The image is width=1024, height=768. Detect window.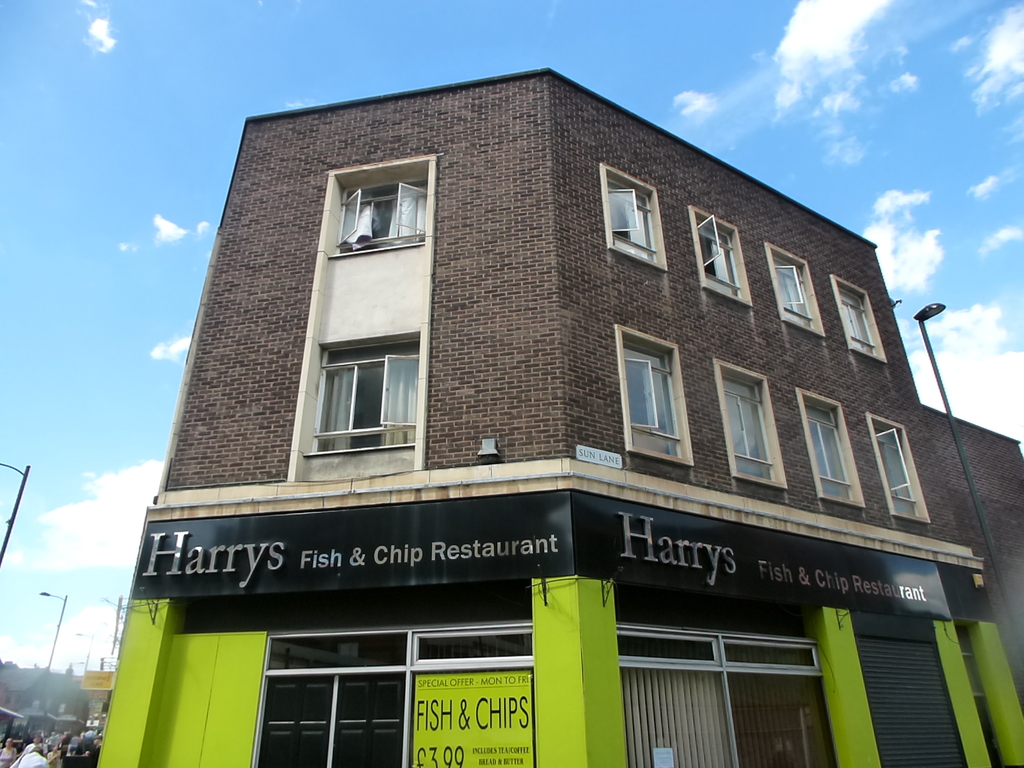
Detection: locate(612, 168, 660, 265).
